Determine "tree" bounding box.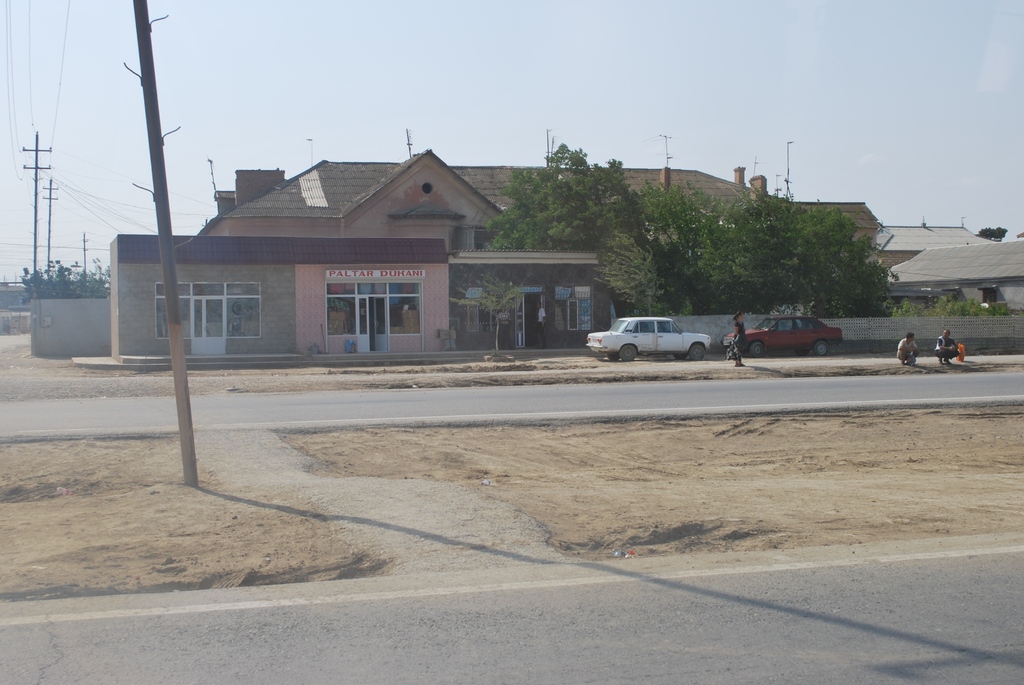
Determined: Rect(597, 211, 694, 319).
